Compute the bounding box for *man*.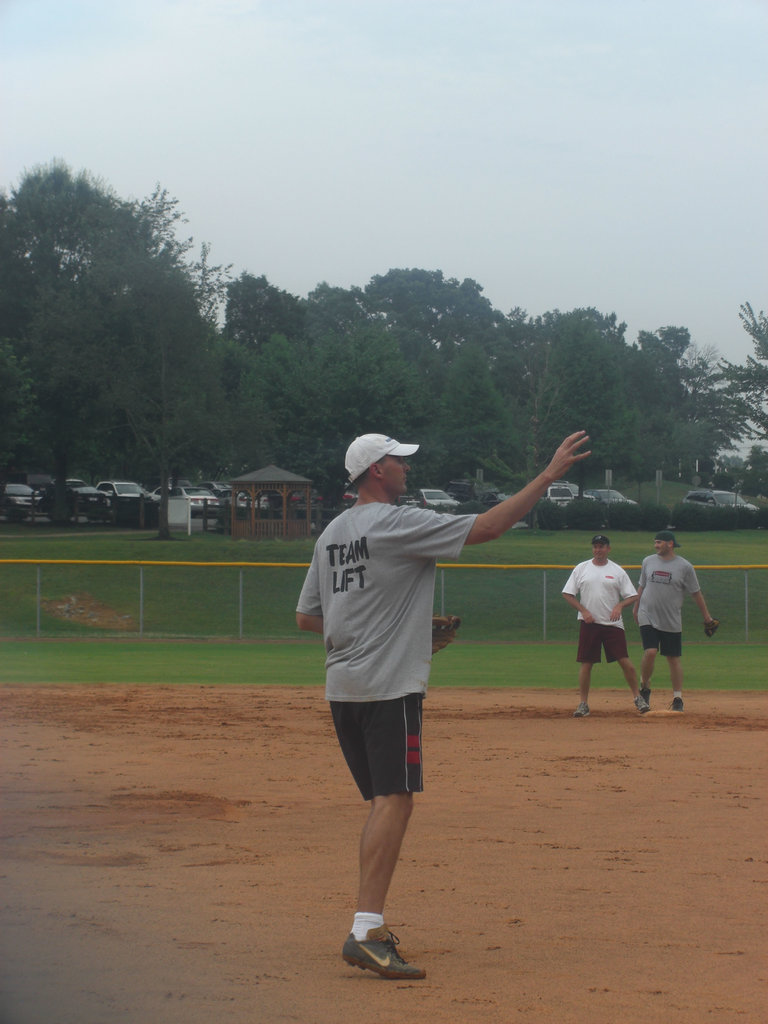
(281, 415, 585, 887).
